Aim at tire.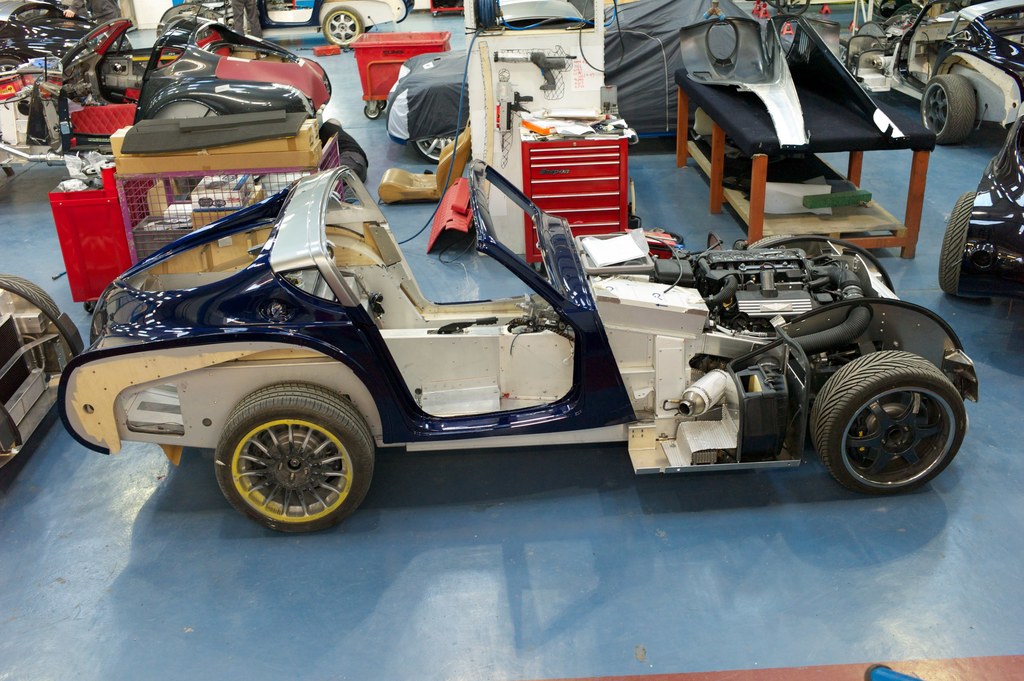
Aimed at 107,61,150,74.
